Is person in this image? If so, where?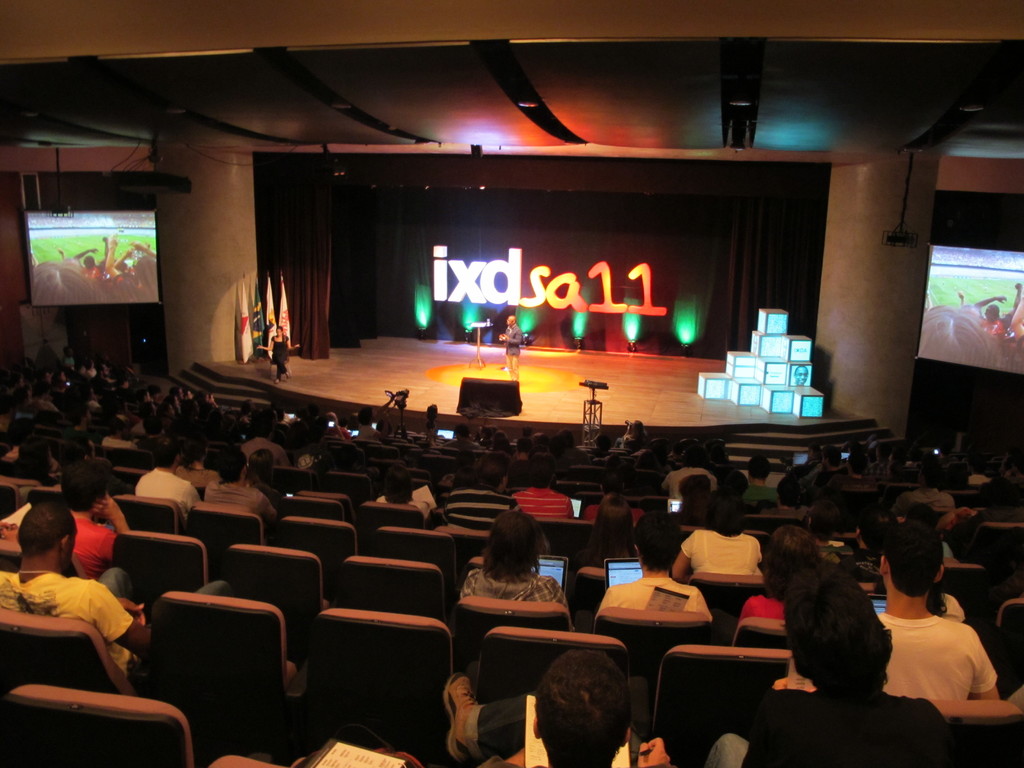
Yes, at select_region(676, 465, 718, 525).
